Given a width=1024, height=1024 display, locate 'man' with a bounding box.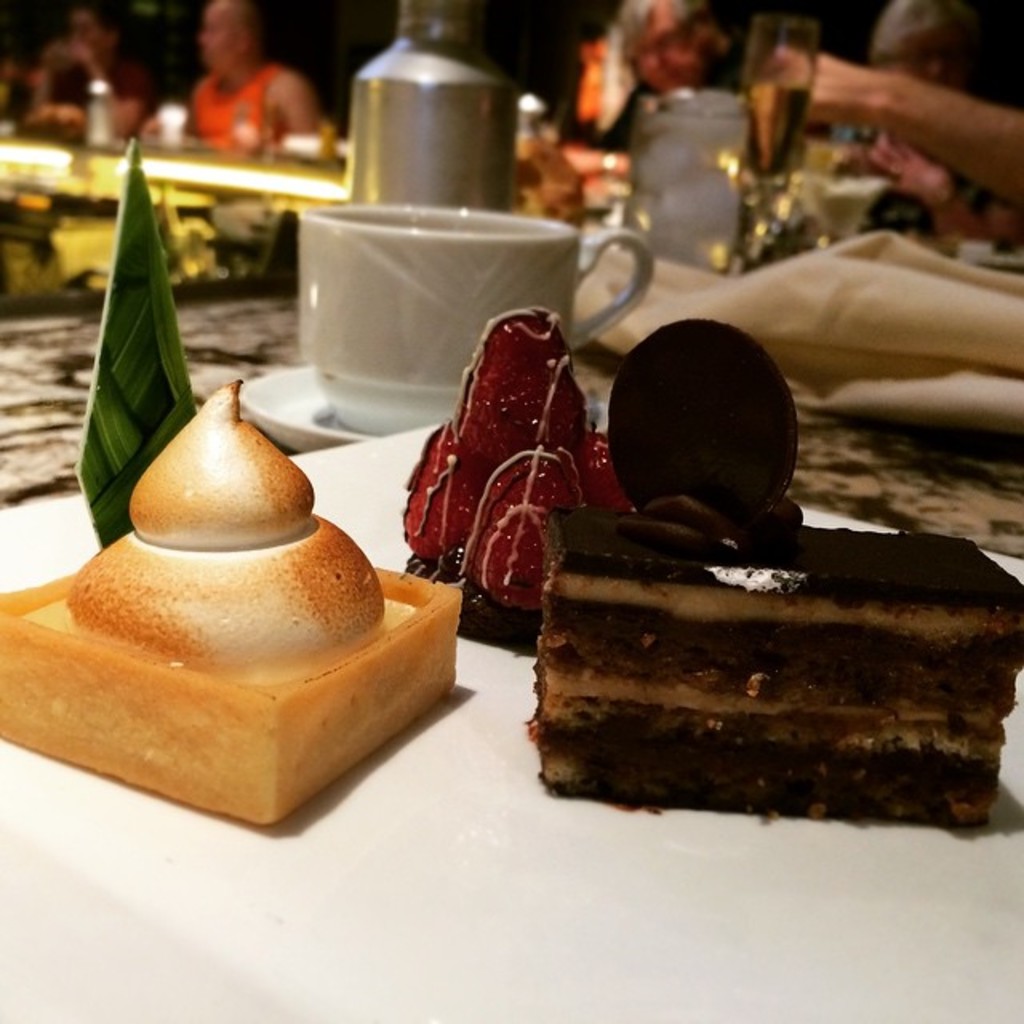
Located: (left=549, top=0, right=760, bottom=155).
